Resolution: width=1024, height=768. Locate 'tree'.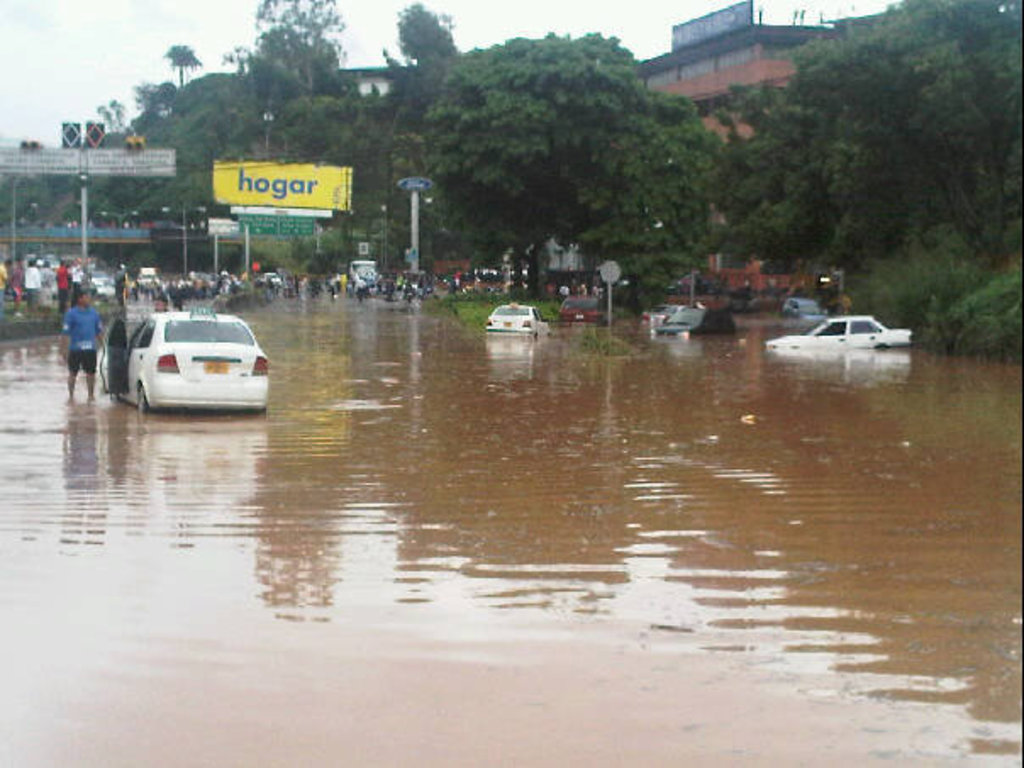
bbox=[254, 0, 353, 114].
